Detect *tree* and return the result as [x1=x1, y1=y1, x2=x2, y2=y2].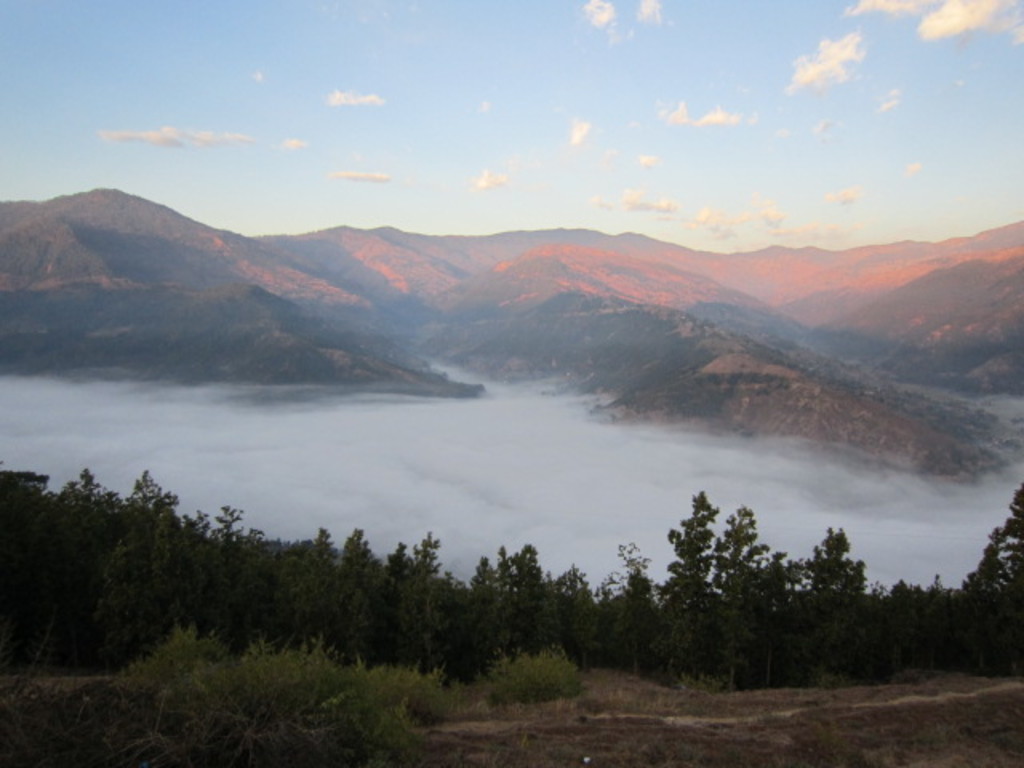
[x1=554, y1=565, x2=597, y2=624].
